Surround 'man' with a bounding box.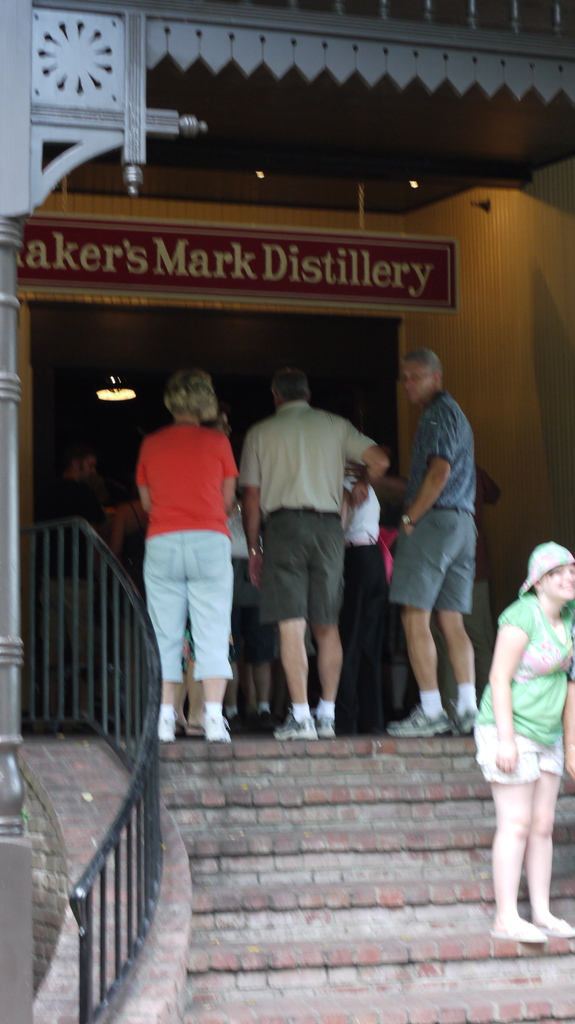
x1=230, y1=351, x2=374, y2=746.
